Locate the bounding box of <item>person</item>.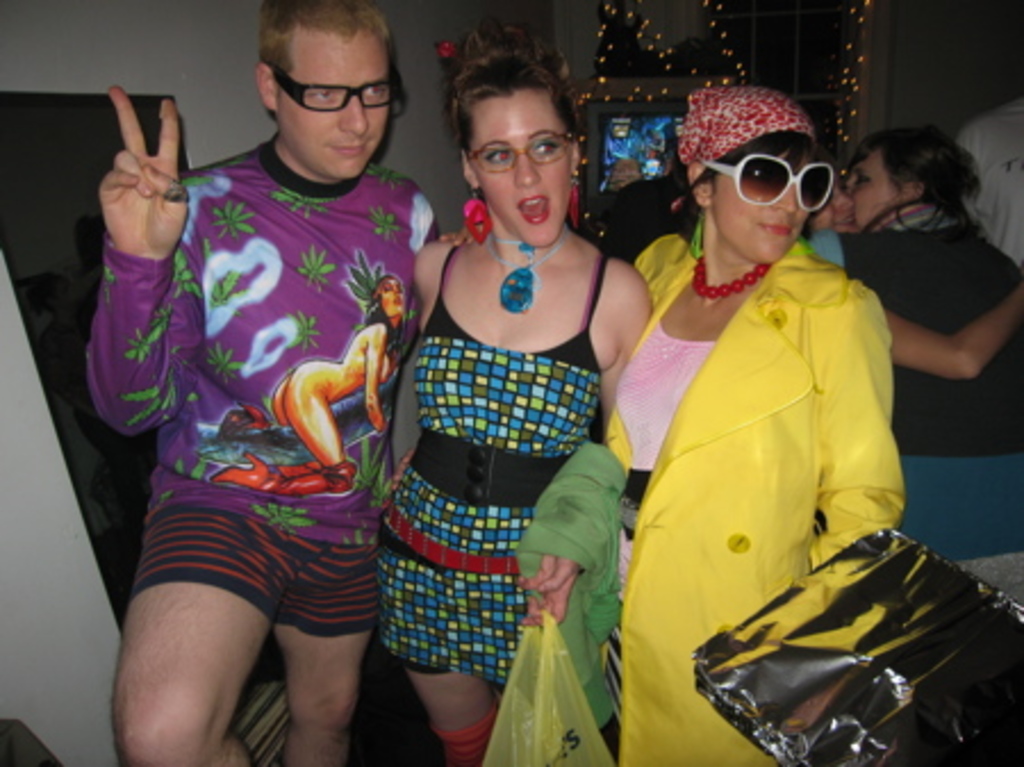
Bounding box: Rect(826, 125, 1022, 553).
